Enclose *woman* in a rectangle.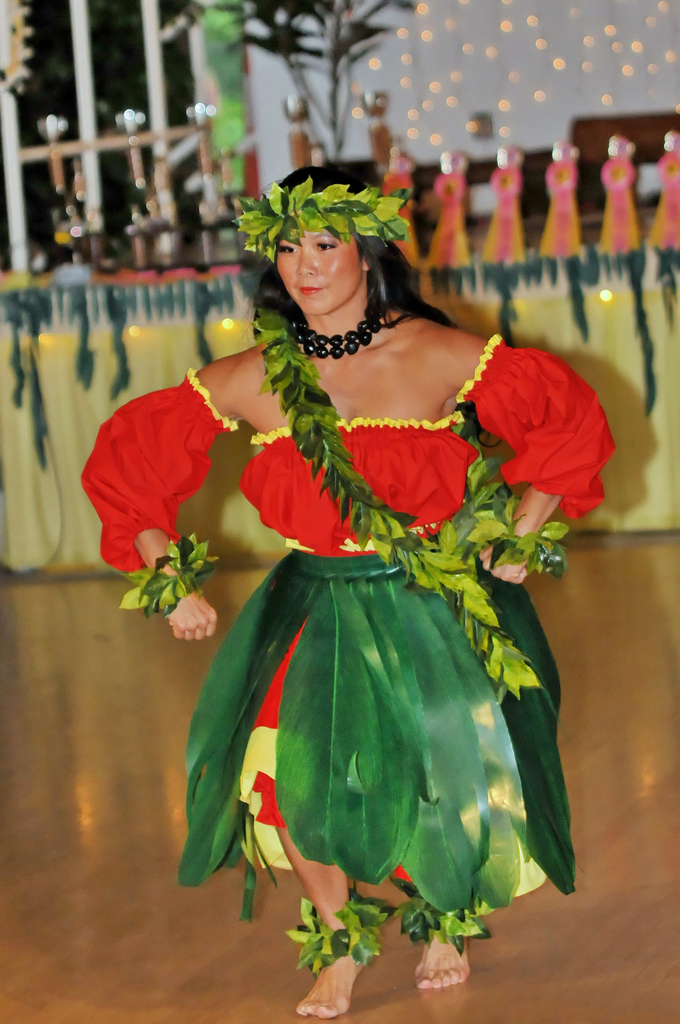
[107,155,615,919].
